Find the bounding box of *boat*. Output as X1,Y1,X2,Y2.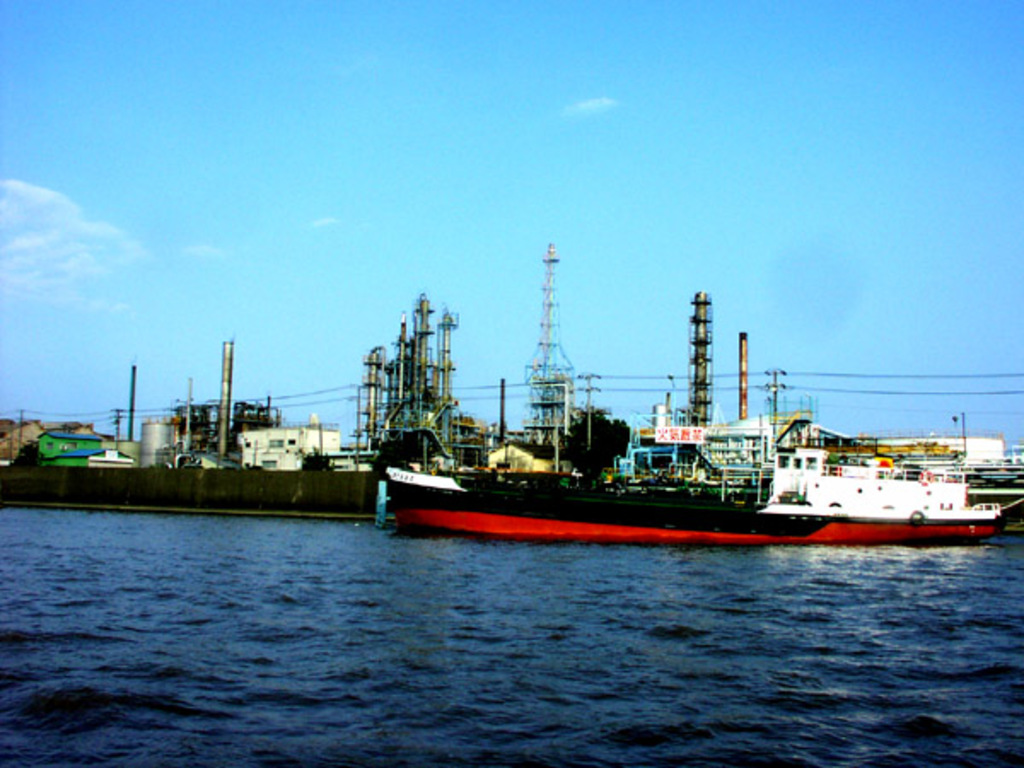
360,442,1022,539.
